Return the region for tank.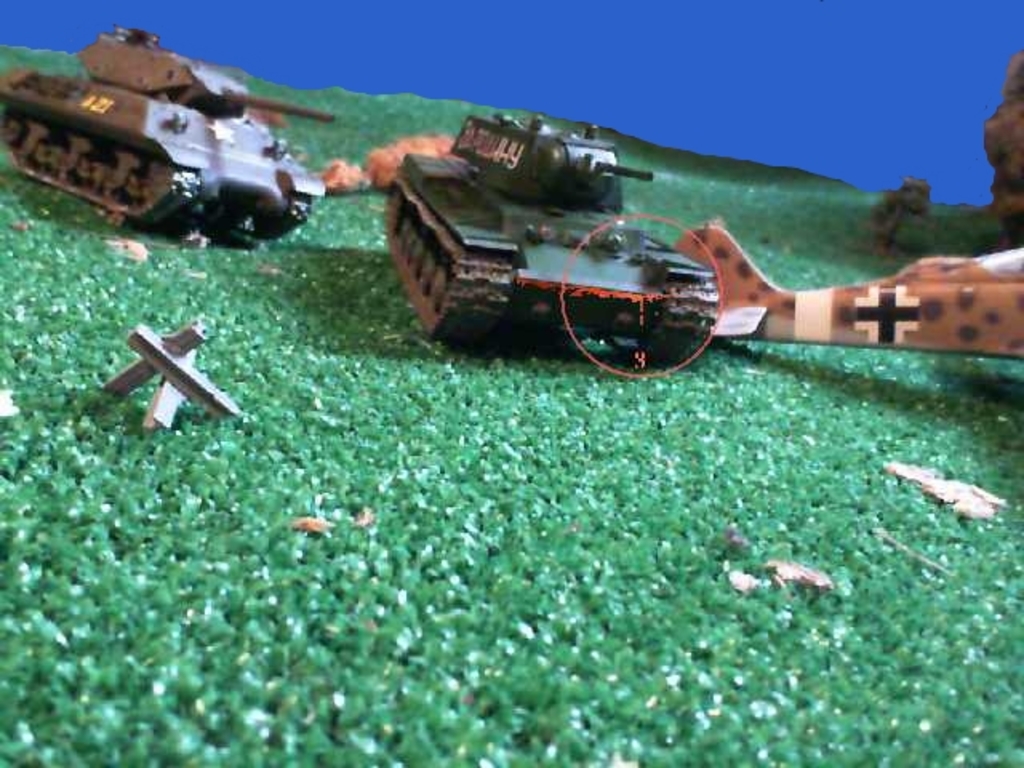
bbox=[381, 109, 718, 368].
